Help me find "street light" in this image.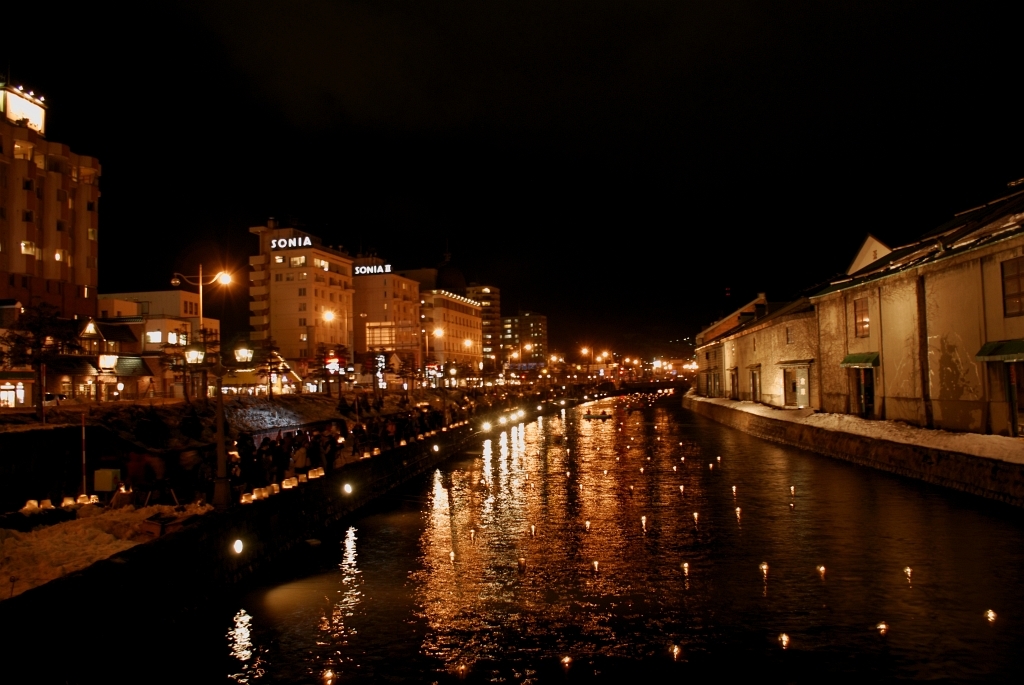
Found it: box=[171, 262, 231, 330].
